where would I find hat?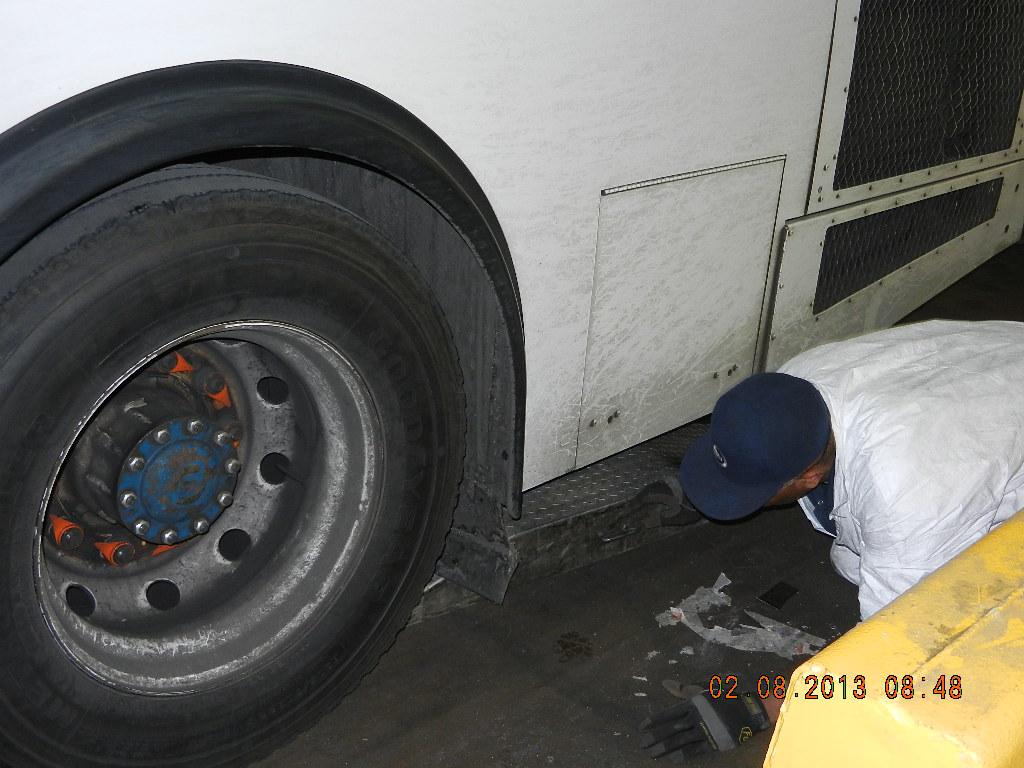
At (left=676, top=373, right=832, bottom=524).
